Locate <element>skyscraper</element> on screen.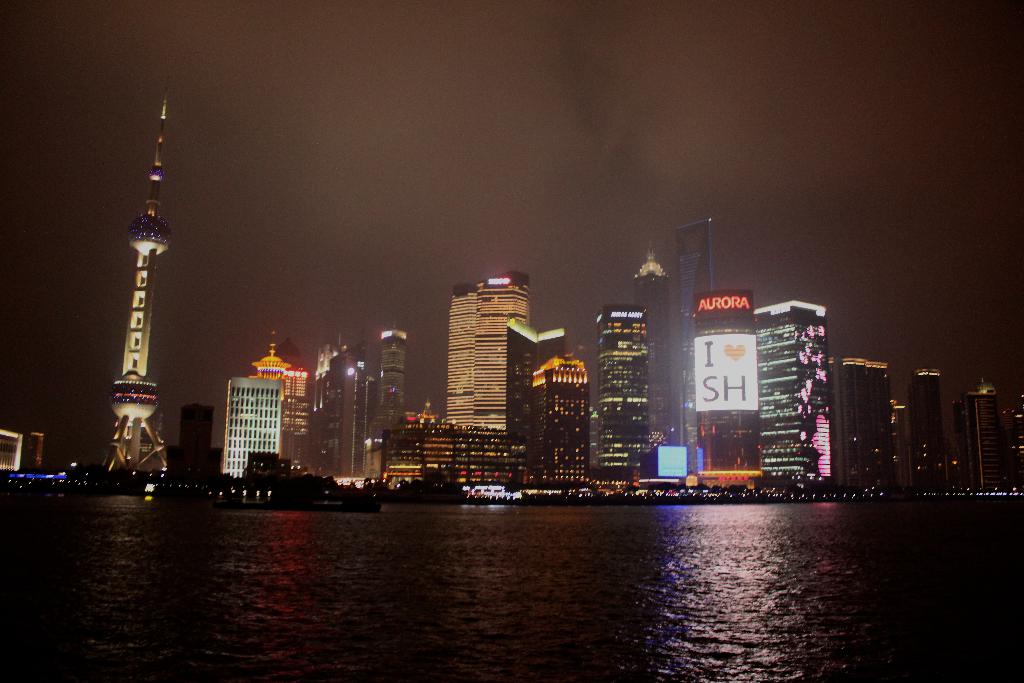
On screen at <box>633,229,680,443</box>.
